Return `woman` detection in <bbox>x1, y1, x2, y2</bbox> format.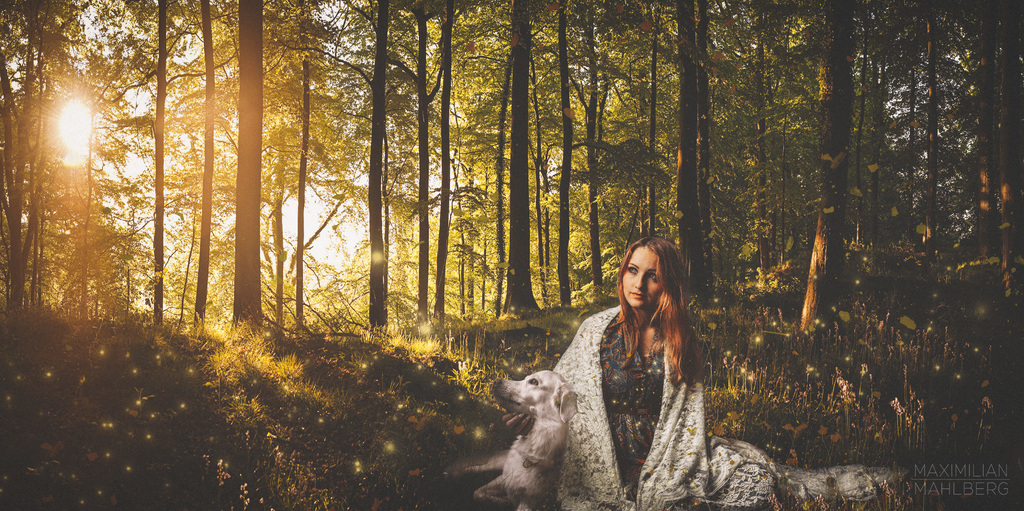
<bbox>556, 227, 721, 510</bbox>.
